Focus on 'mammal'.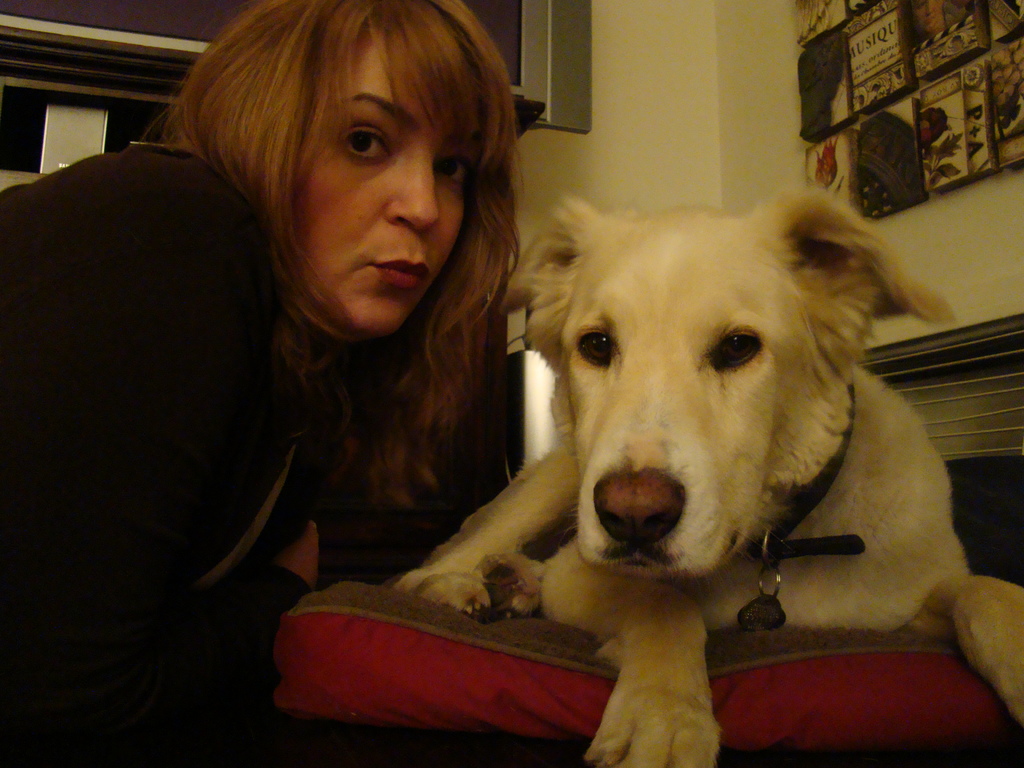
Focused at (left=0, top=0, right=524, bottom=767).
